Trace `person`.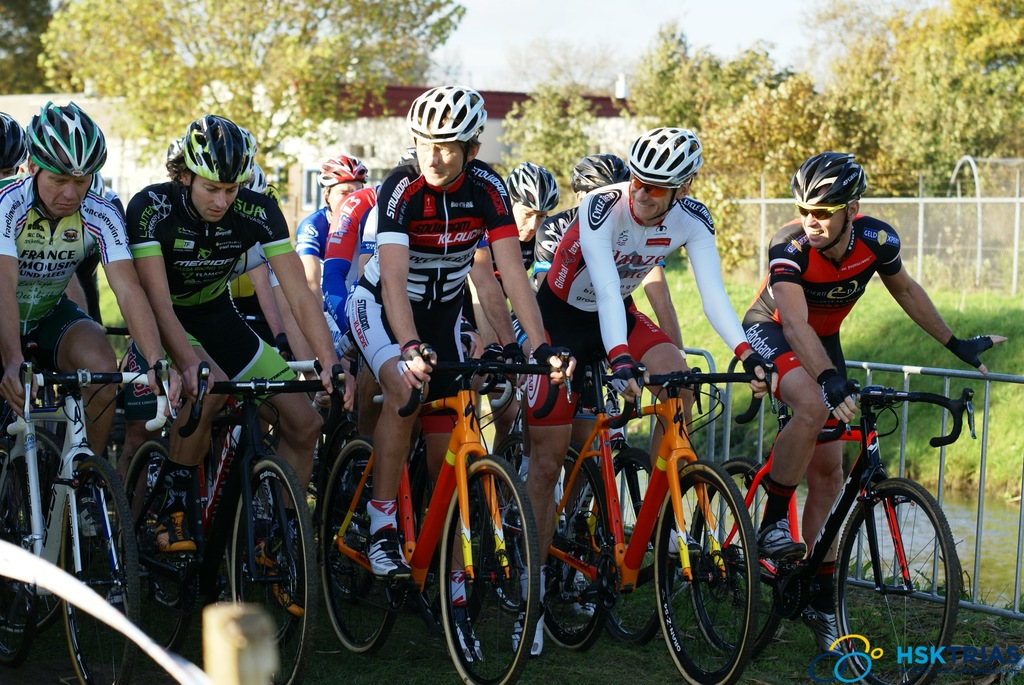
Traced to rect(517, 123, 773, 655).
